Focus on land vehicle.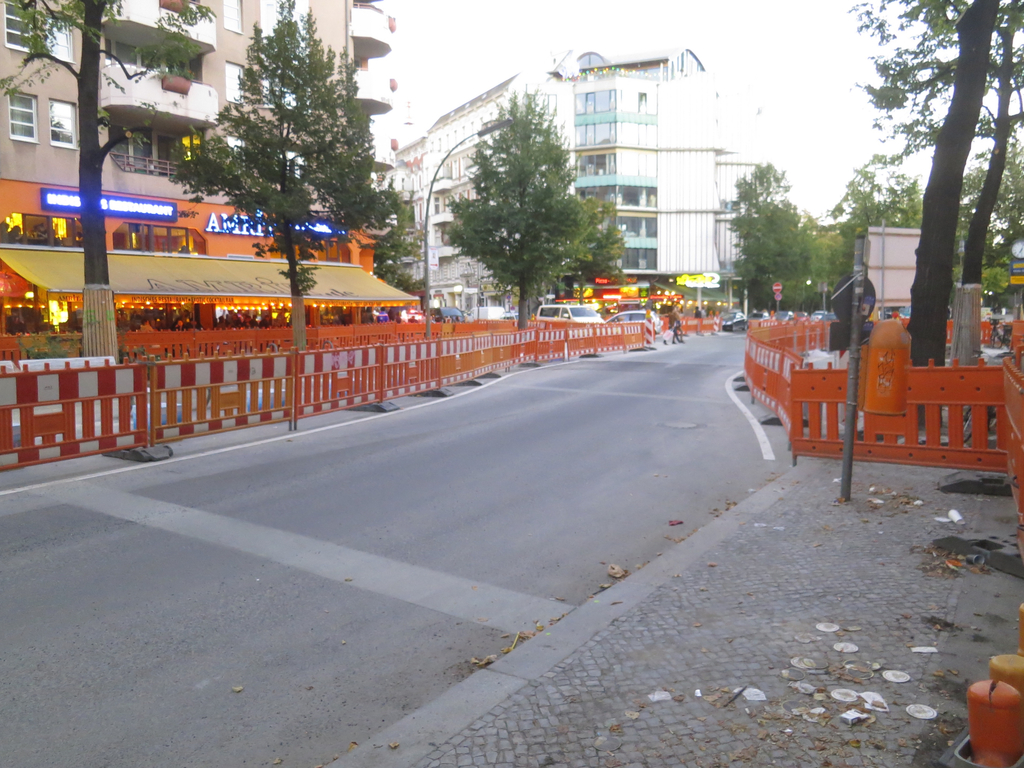
Focused at bbox=[716, 309, 749, 332].
